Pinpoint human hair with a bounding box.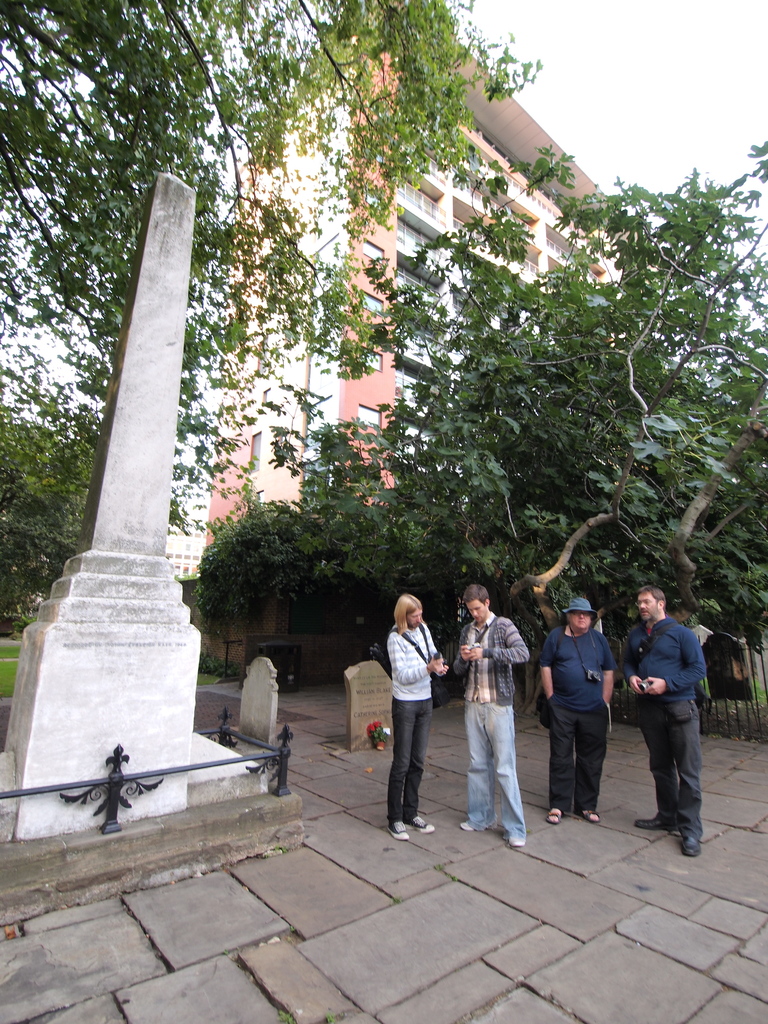
bbox(461, 577, 492, 603).
